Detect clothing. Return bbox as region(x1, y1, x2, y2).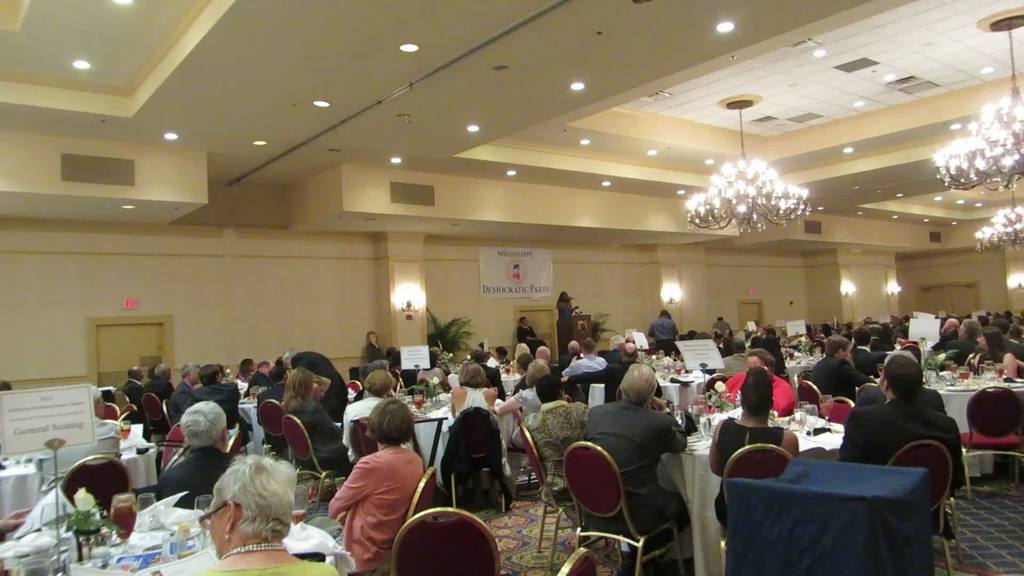
region(163, 376, 193, 412).
